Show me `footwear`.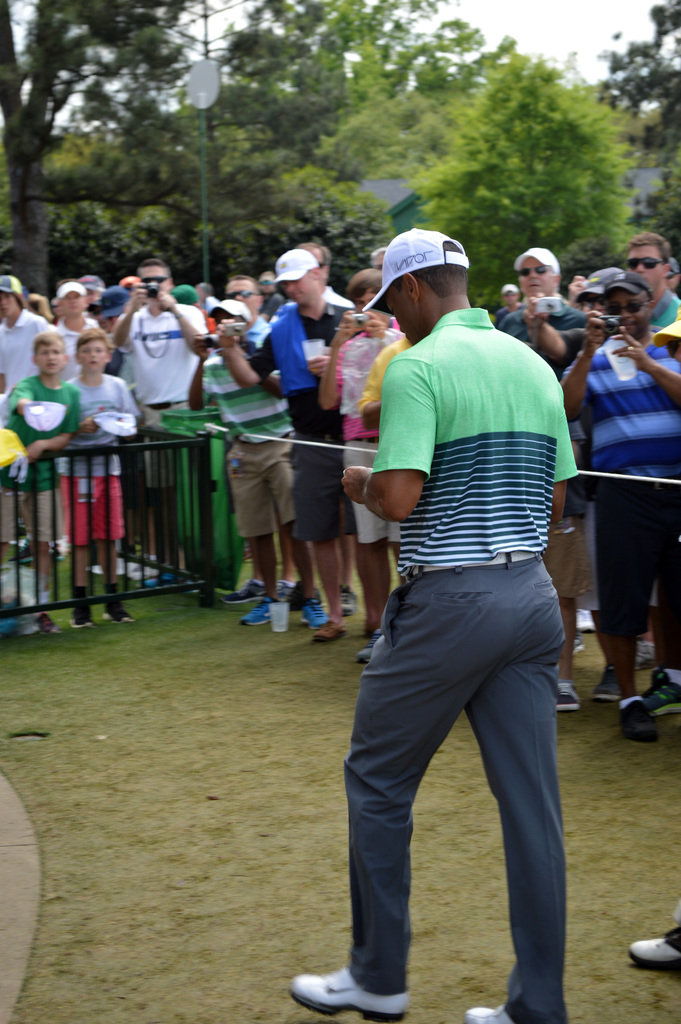
`footwear` is here: {"left": 283, "top": 960, "right": 418, "bottom": 1023}.
